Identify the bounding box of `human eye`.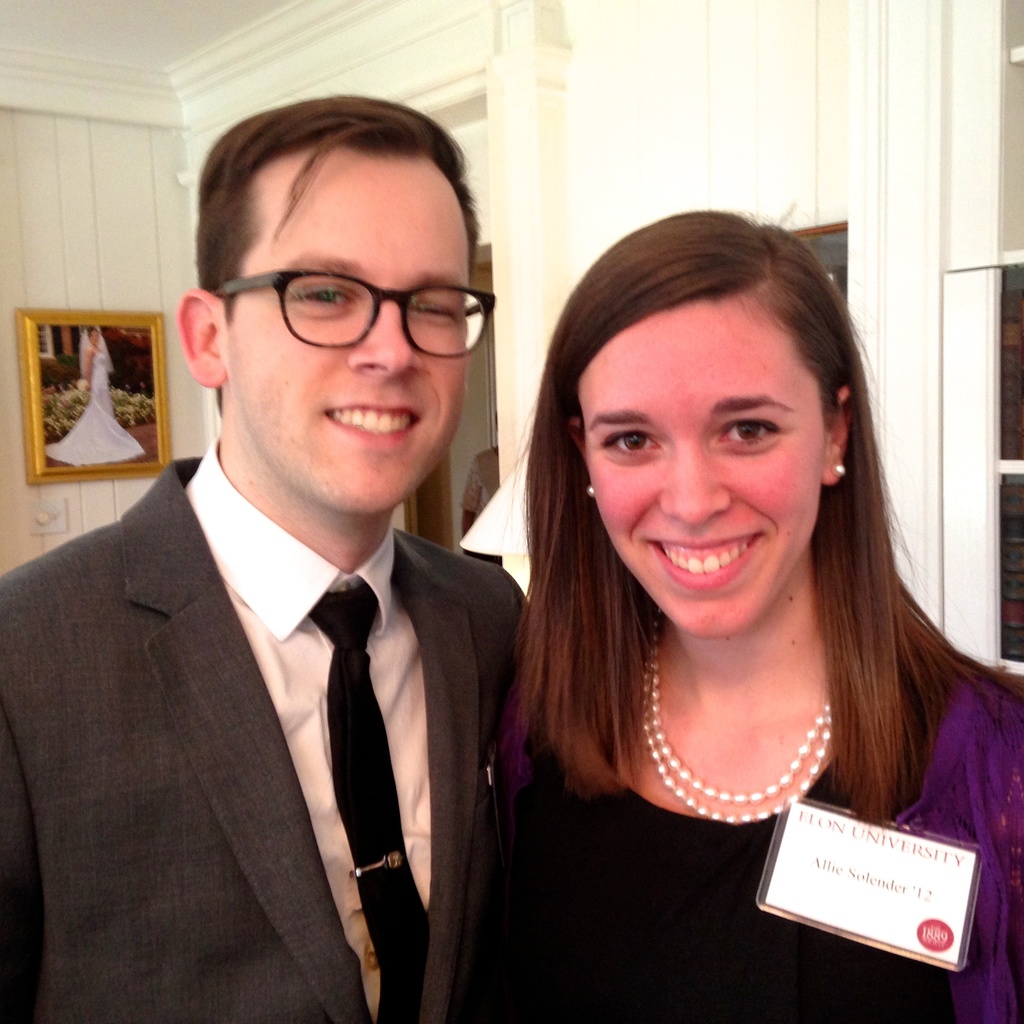
<bbox>604, 428, 662, 462</bbox>.
